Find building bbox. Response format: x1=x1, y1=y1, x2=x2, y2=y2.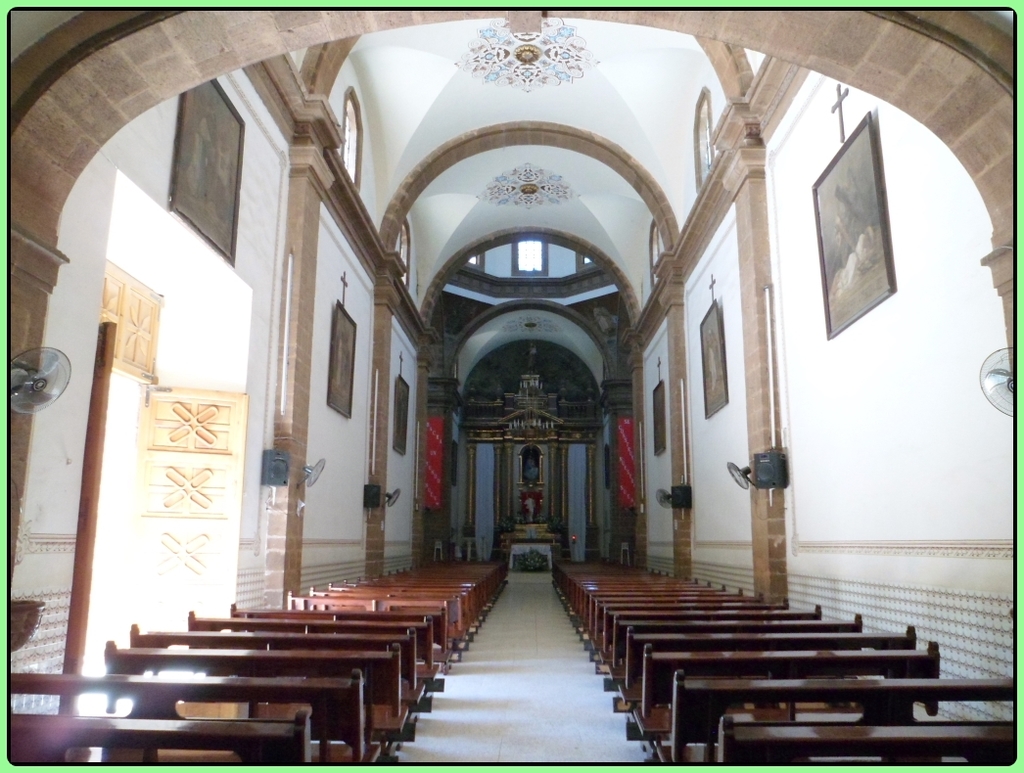
x1=7, y1=8, x2=1017, y2=767.
